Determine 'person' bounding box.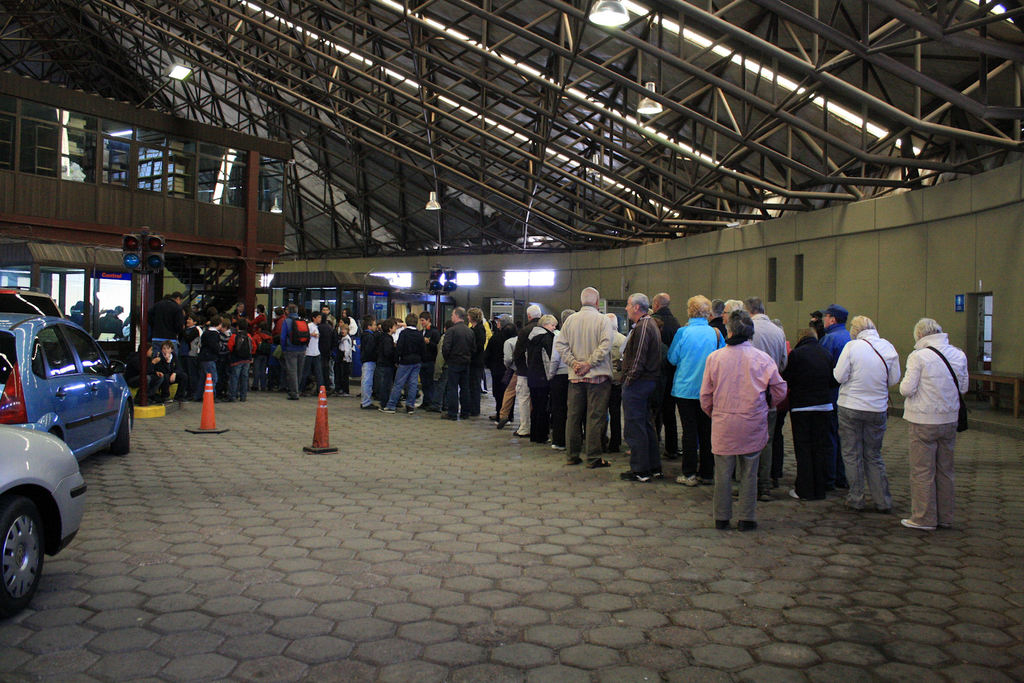
Determined: l=556, t=286, r=614, b=468.
